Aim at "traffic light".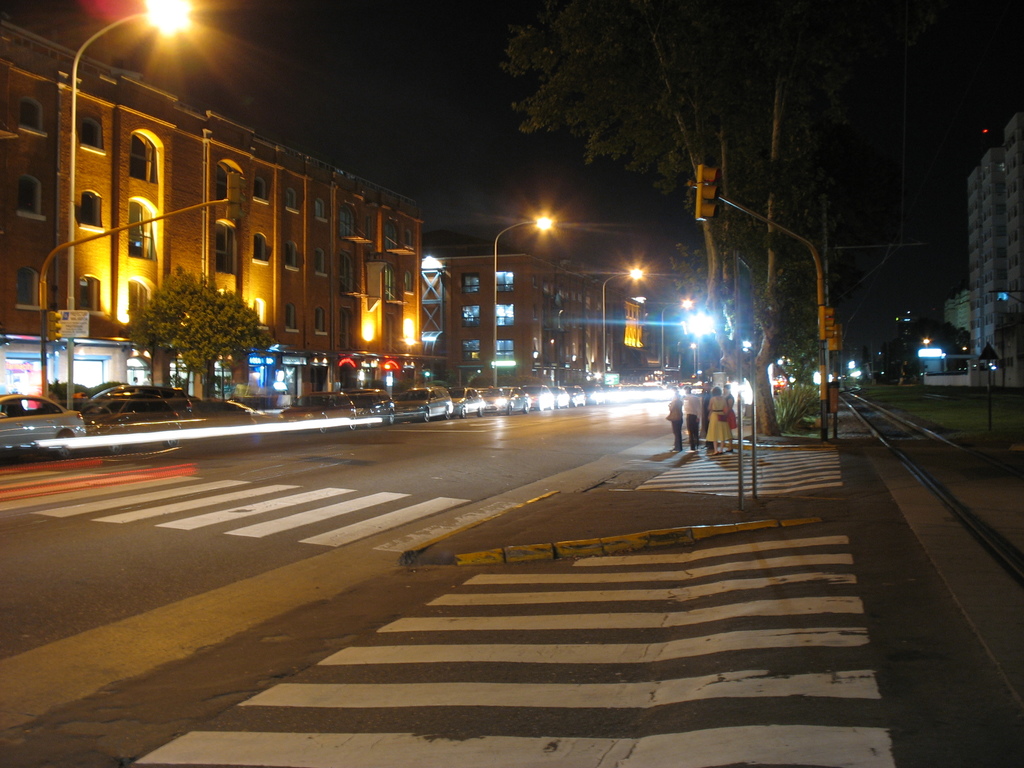
Aimed at <box>225,170,244,220</box>.
